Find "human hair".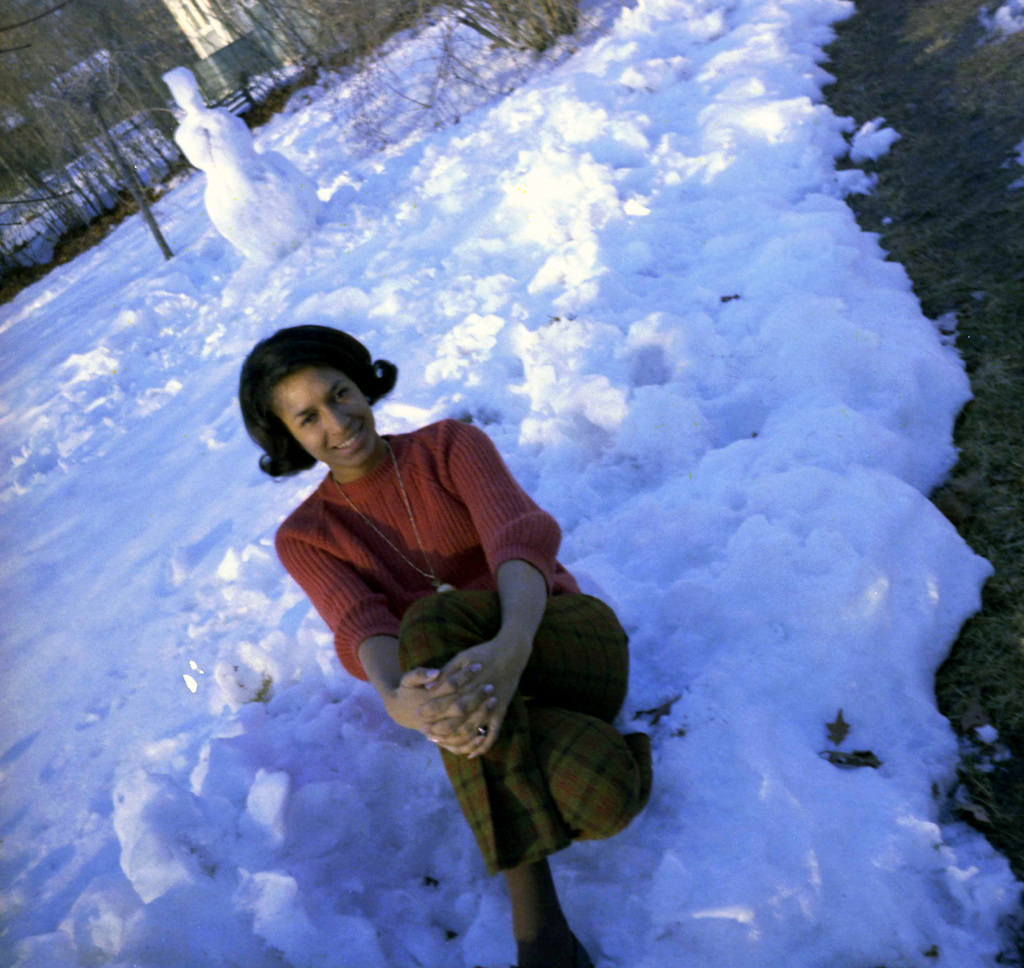
{"left": 236, "top": 324, "right": 371, "bottom": 472}.
